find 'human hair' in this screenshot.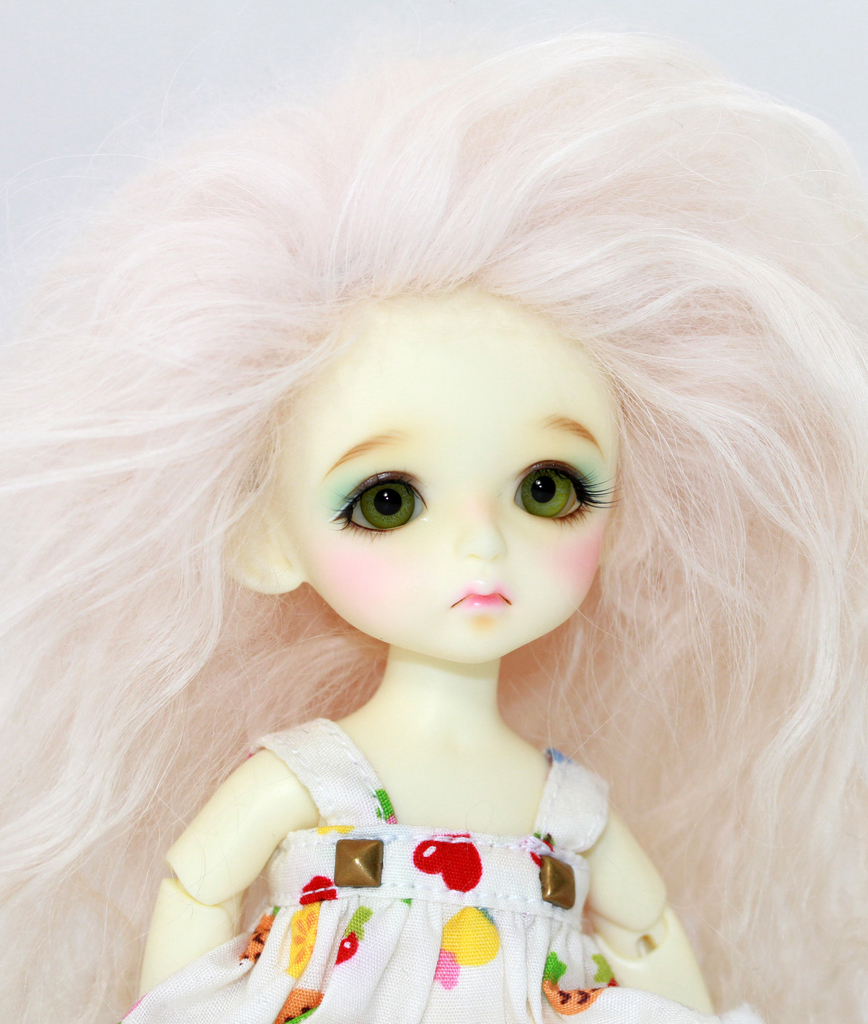
The bounding box for 'human hair' is bbox=[29, 15, 855, 936].
